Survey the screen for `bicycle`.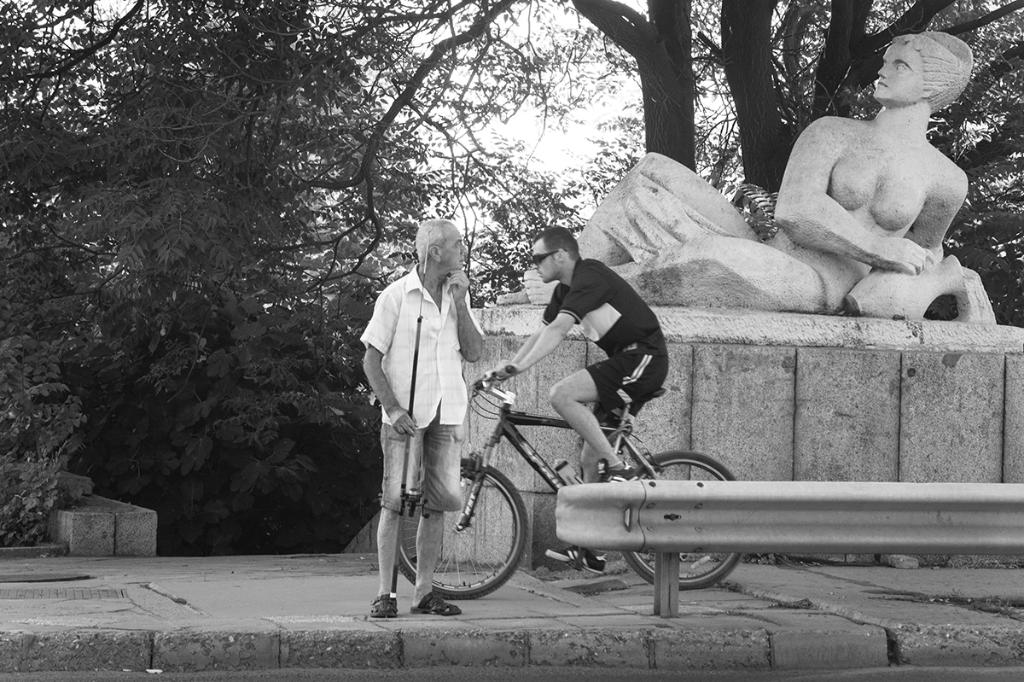
Survey found: locate(402, 348, 764, 600).
